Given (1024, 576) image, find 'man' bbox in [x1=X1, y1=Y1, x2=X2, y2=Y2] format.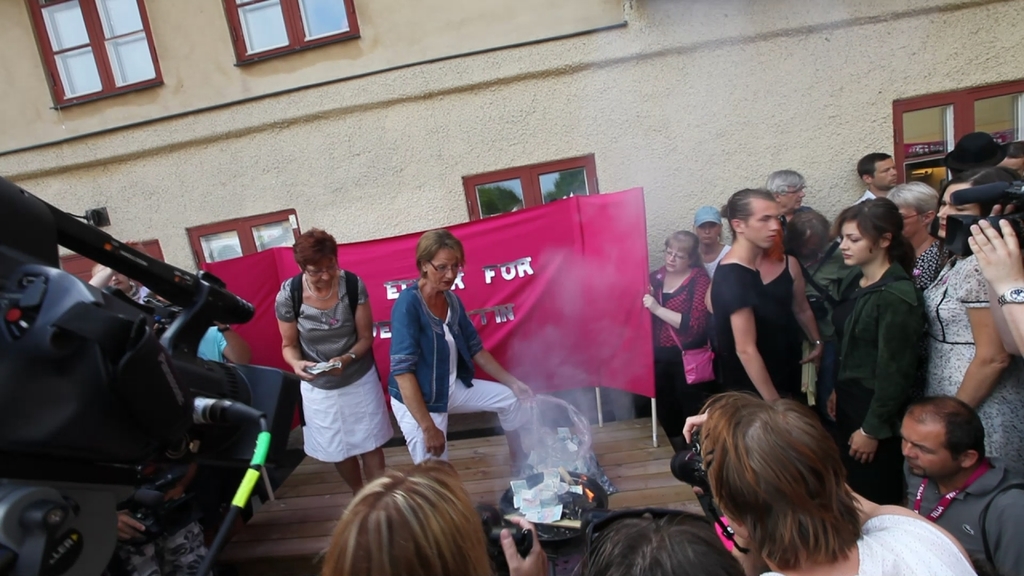
[x1=767, y1=171, x2=805, y2=214].
